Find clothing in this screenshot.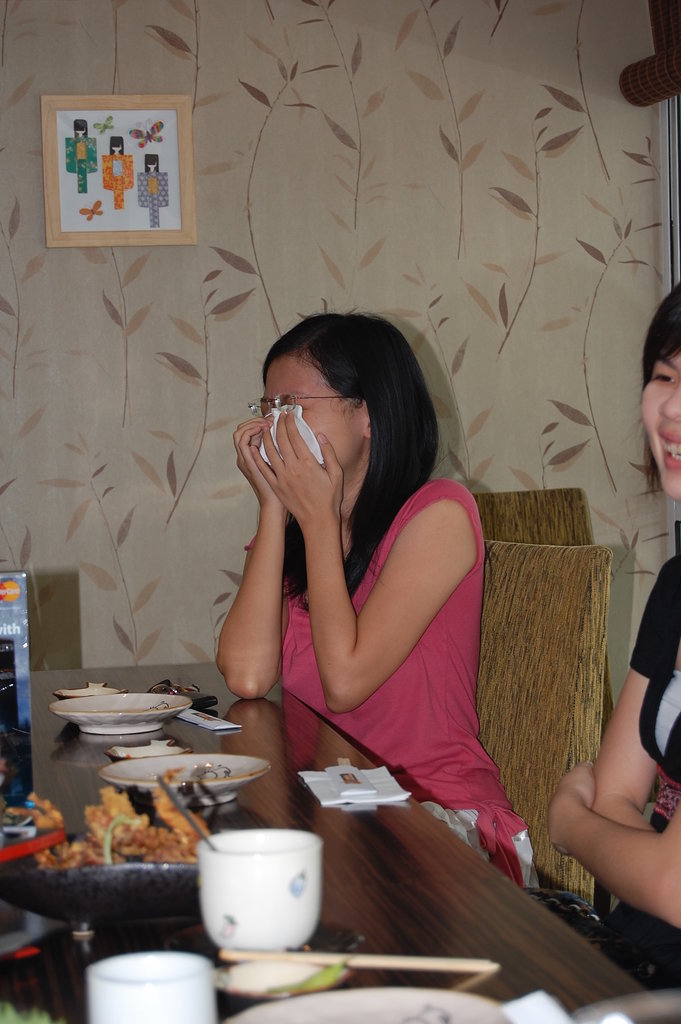
The bounding box for clothing is select_region(621, 552, 680, 785).
